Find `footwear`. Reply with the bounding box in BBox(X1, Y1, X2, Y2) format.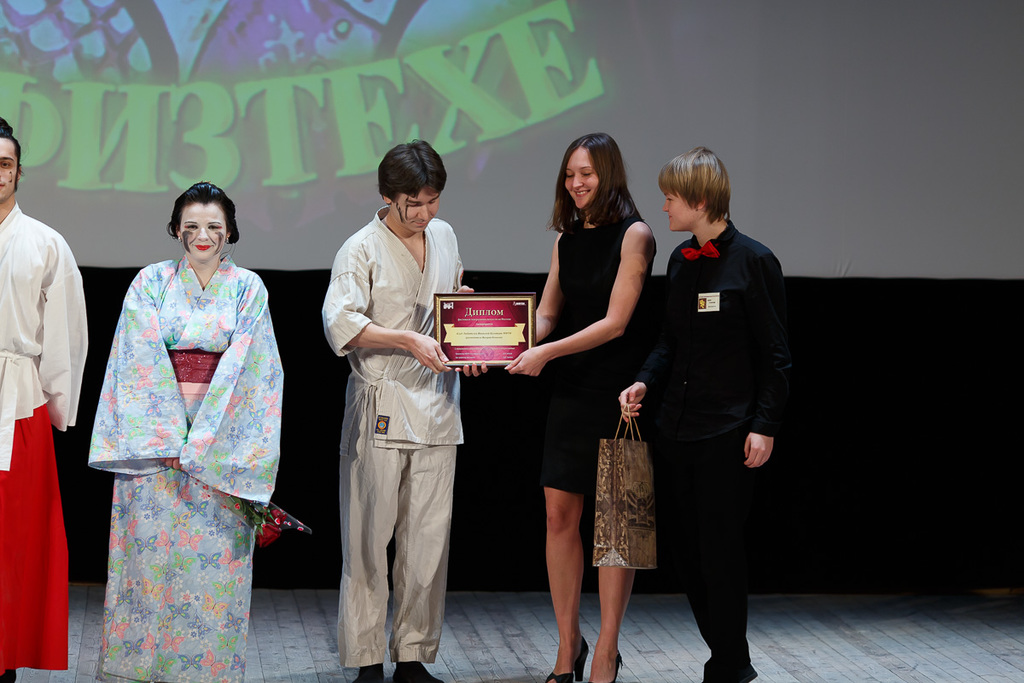
BBox(542, 635, 590, 682).
